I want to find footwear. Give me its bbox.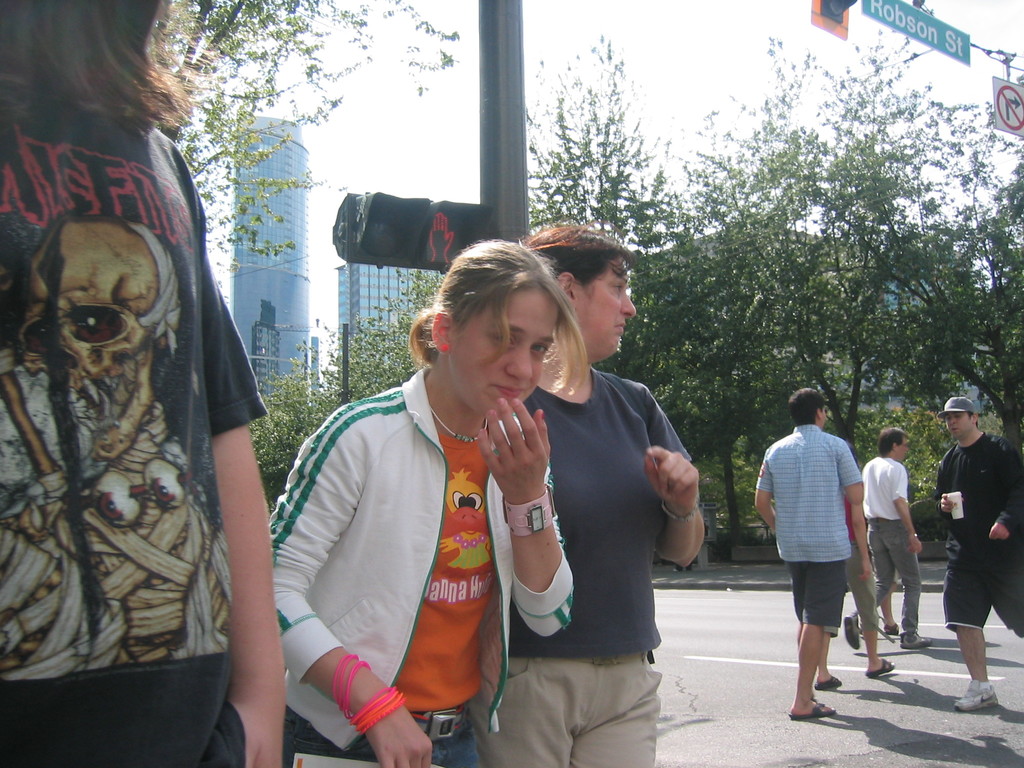
detection(812, 673, 838, 691).
